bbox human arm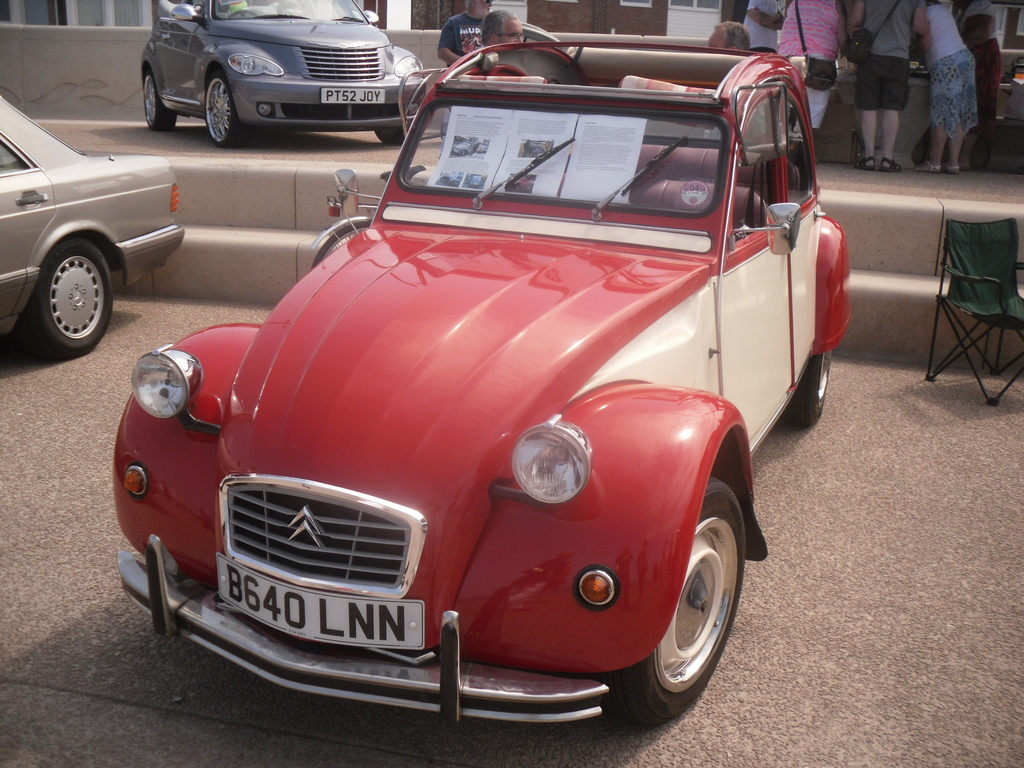
(753,0,789,29)
